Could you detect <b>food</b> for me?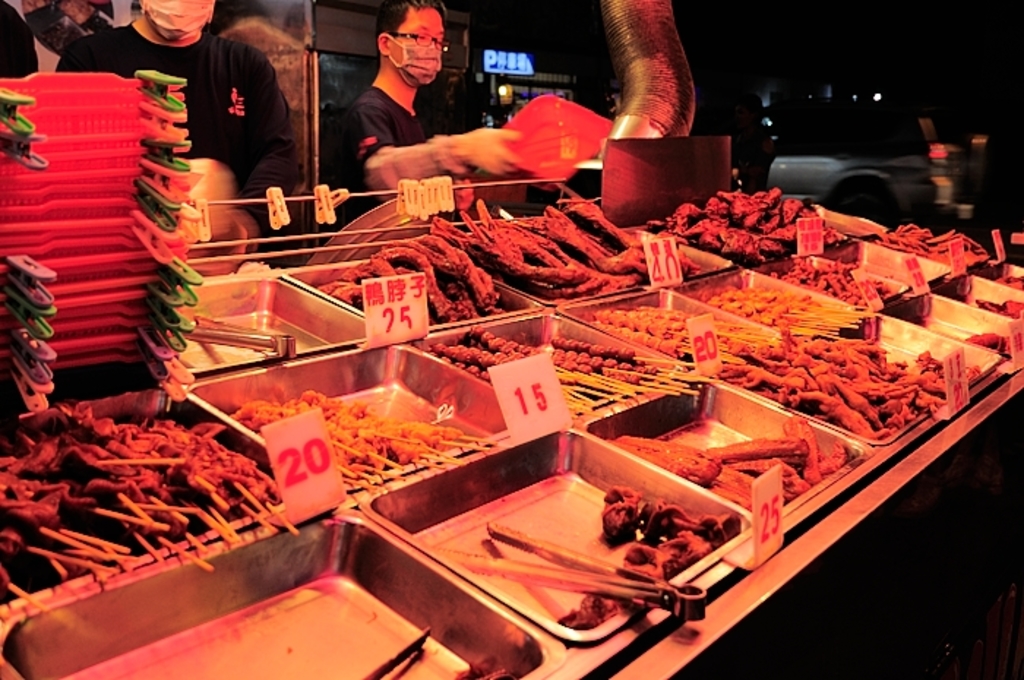
Detection result: 585,304,768,370.
